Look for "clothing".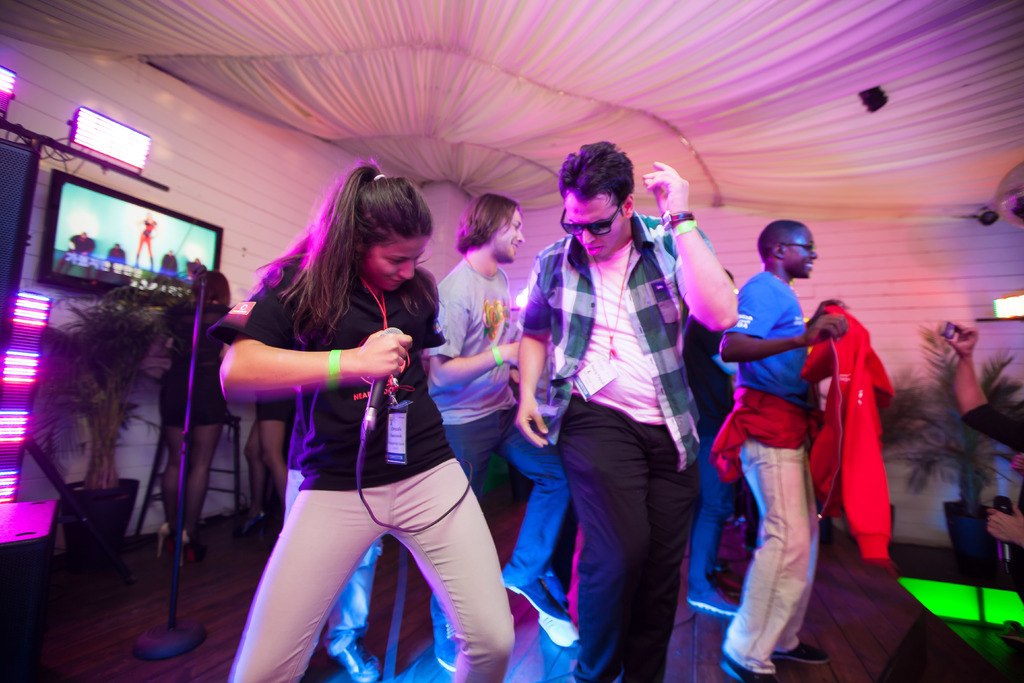
Found: 724, 227, 849, 643.
